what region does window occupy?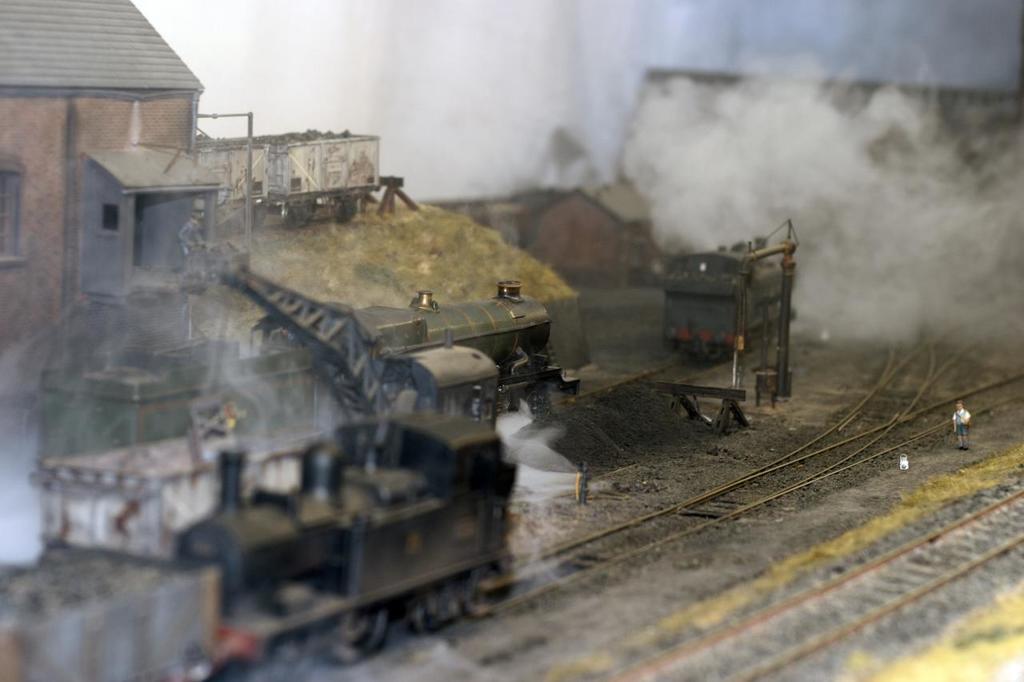
[left=102, top=209, right=123, bottom=233].
